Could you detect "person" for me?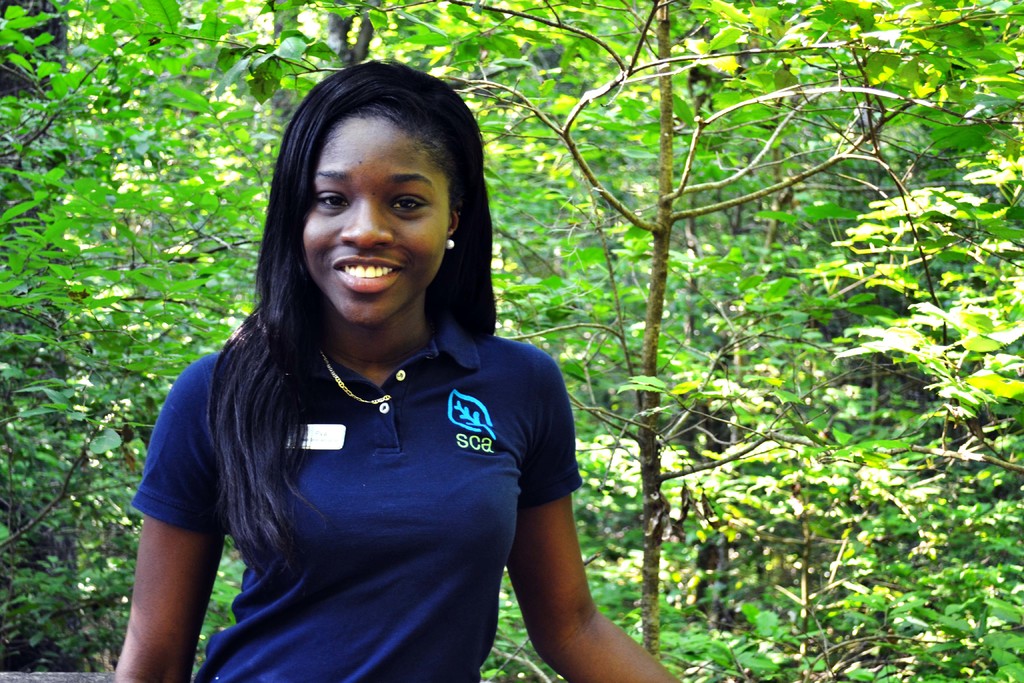
Detection result: [left=129, top=72, right=629, bottom=682].
